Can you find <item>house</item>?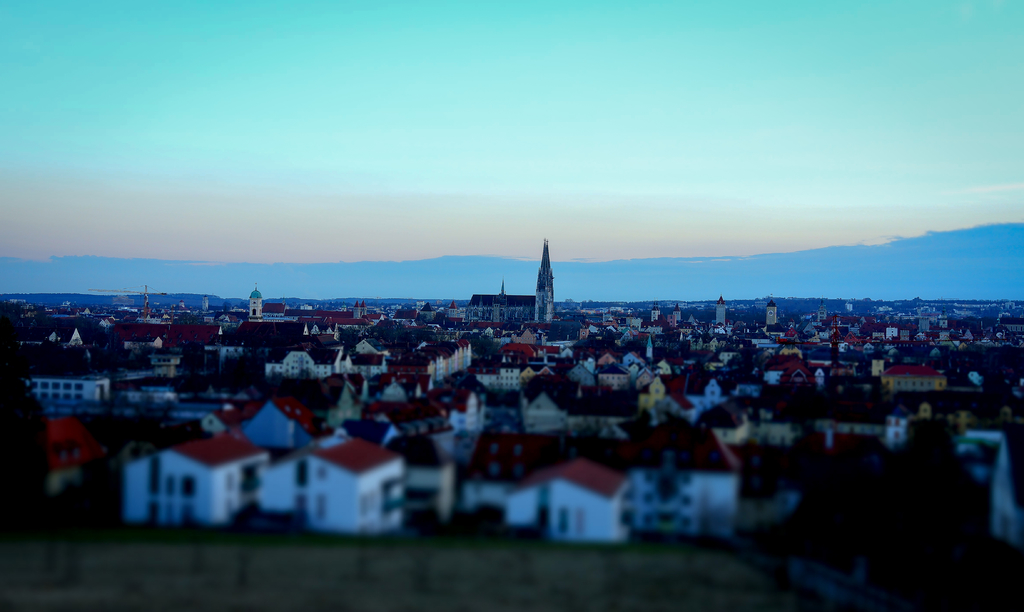
Yes, bounding box: box(125, 323, 224, 345).
